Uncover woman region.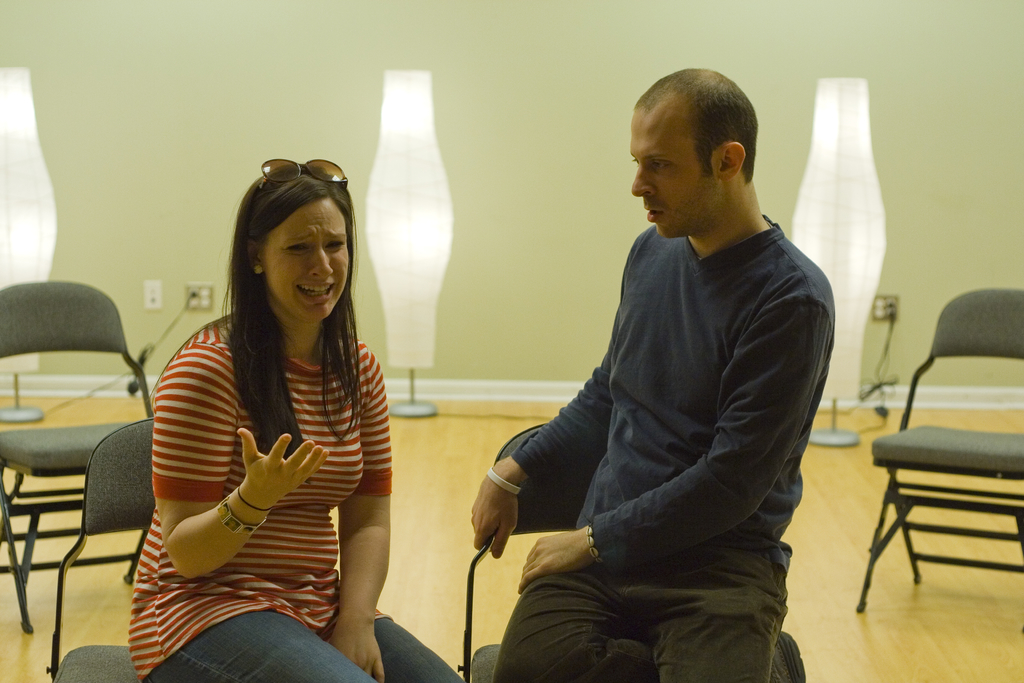
Uncovered: detection(132, 152, 405, 682).
